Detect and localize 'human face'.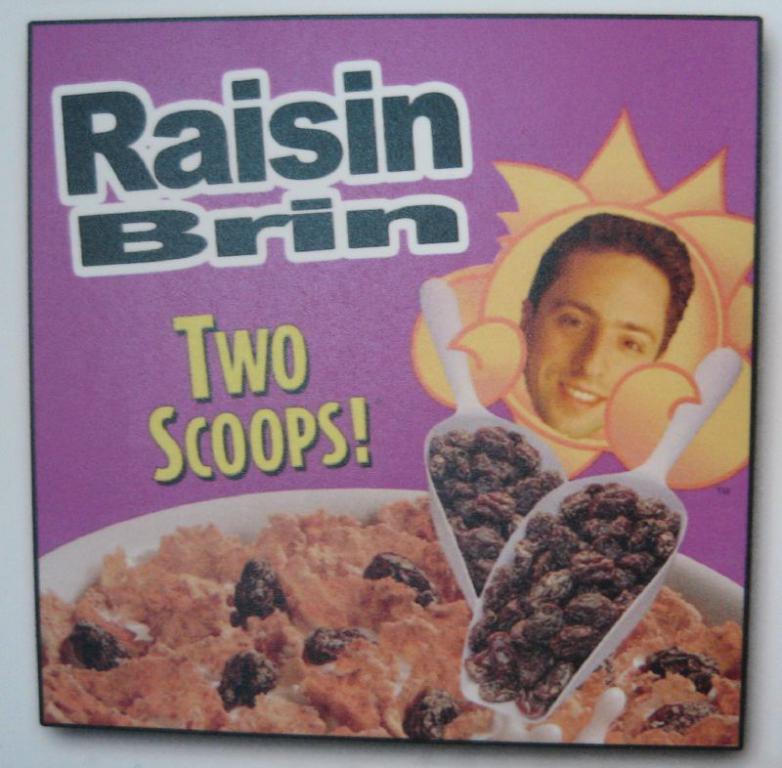
Localized at [left=523, top=241, right=674, bottom=448].
